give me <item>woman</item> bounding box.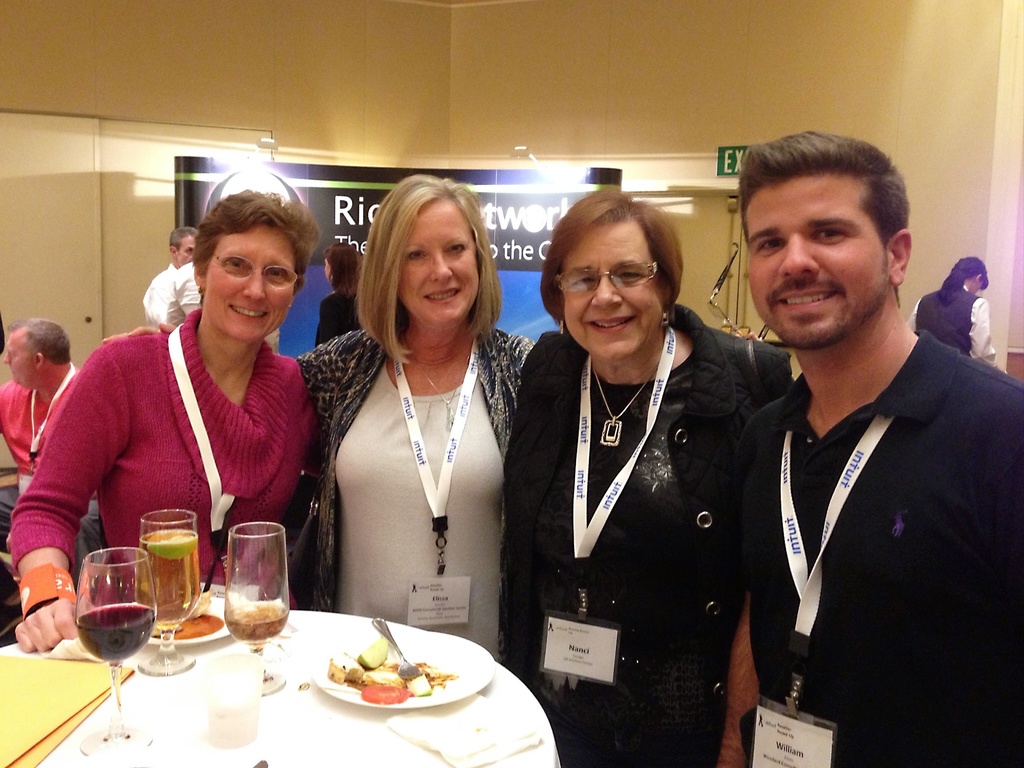
[left=296, top=177, right=532, bottom=675].
